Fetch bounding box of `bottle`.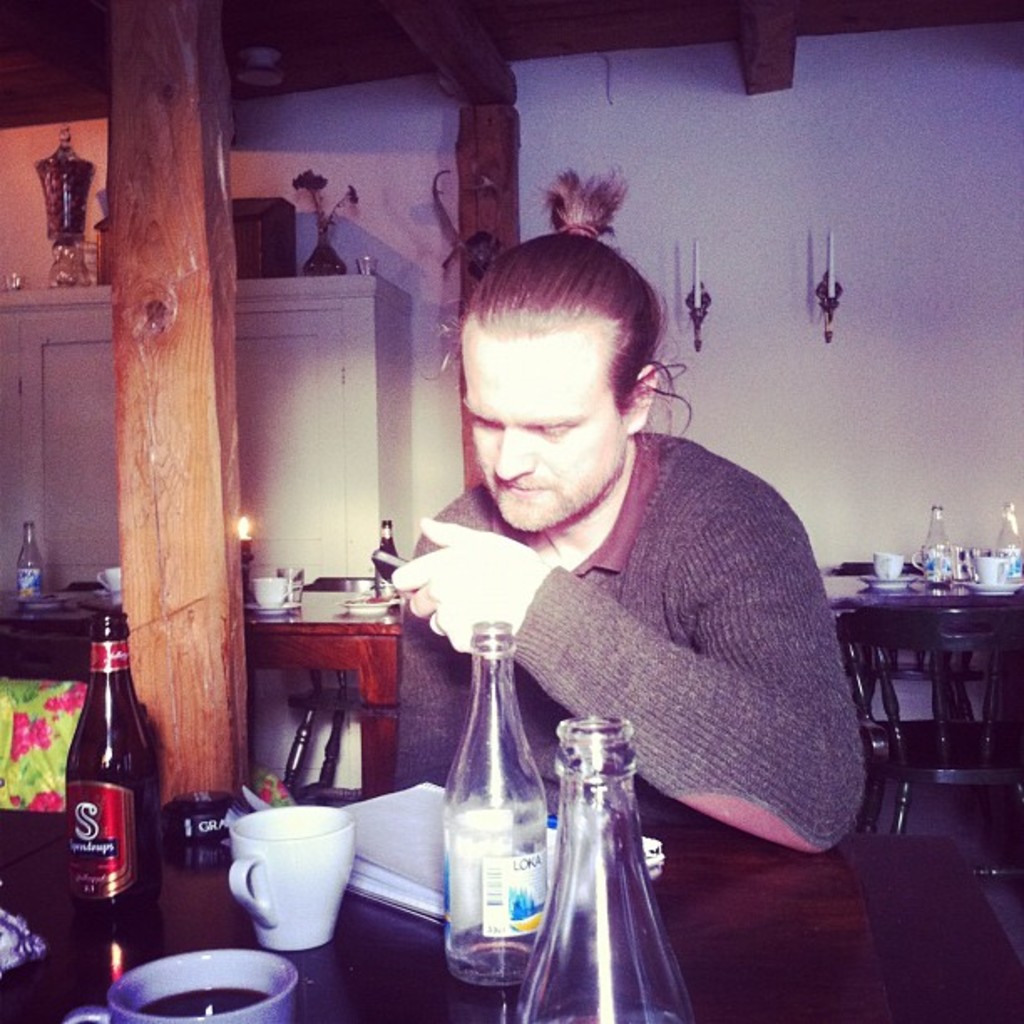
Bbox: x1=10, y1=512, x2=49, y2=607.
